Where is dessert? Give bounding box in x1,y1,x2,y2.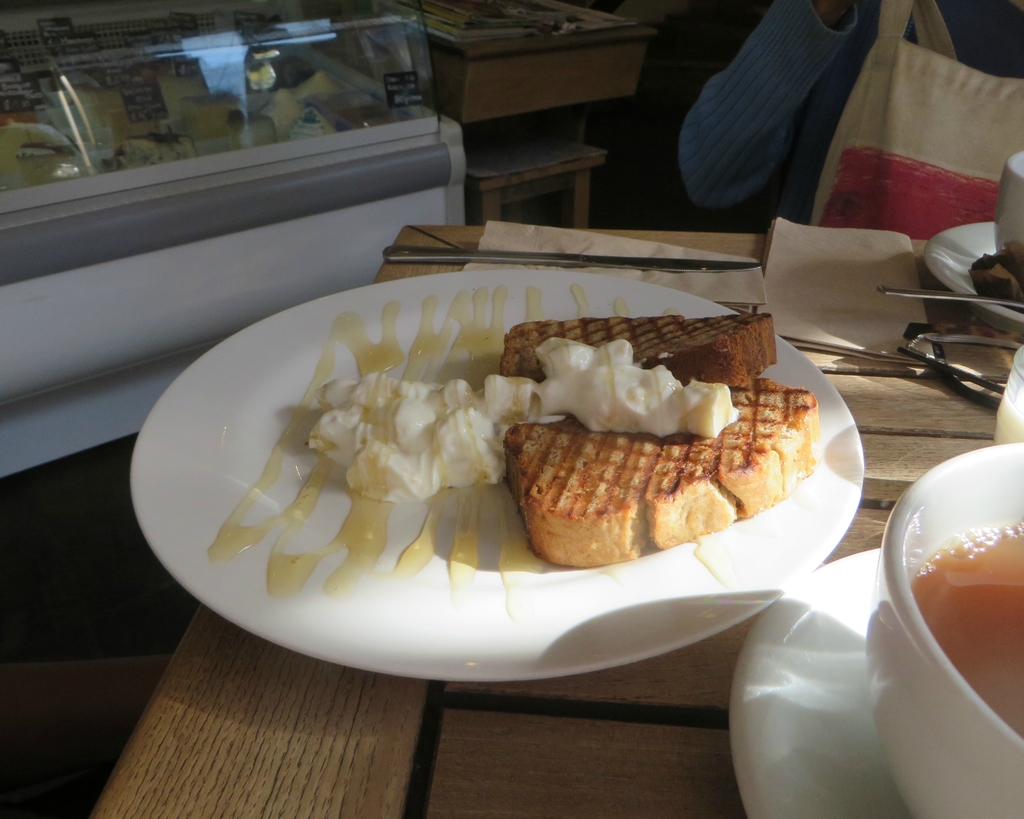
205,280,817,622.
